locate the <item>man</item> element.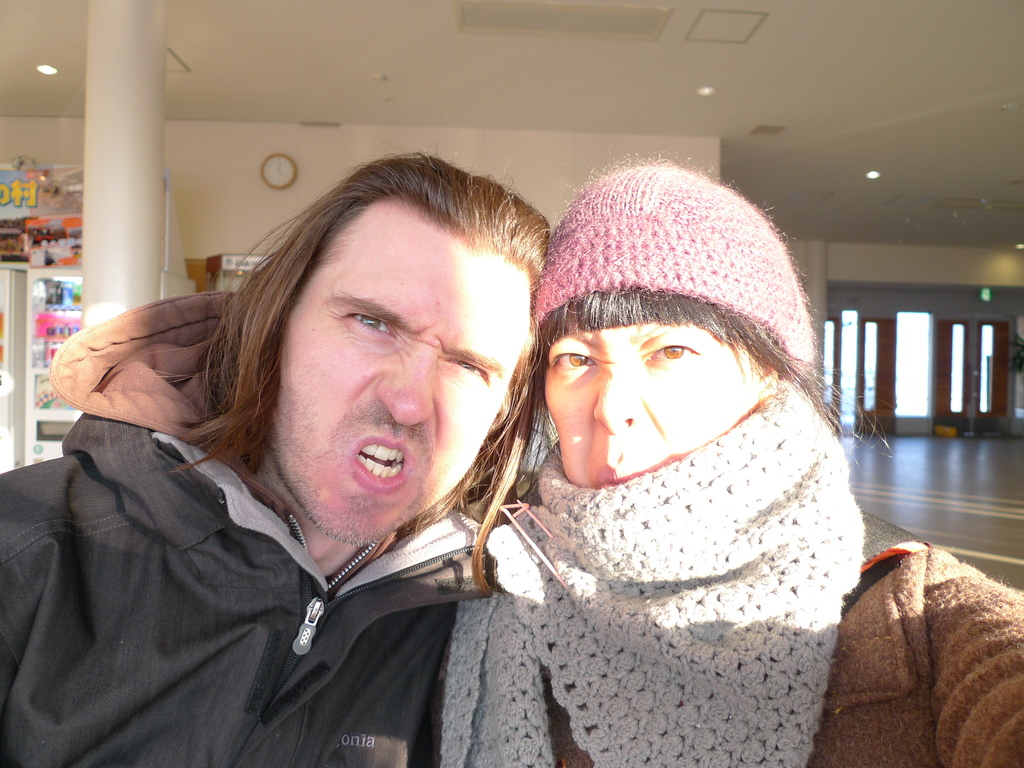
Element bbox: bbox(29, 165, 605, 744).
